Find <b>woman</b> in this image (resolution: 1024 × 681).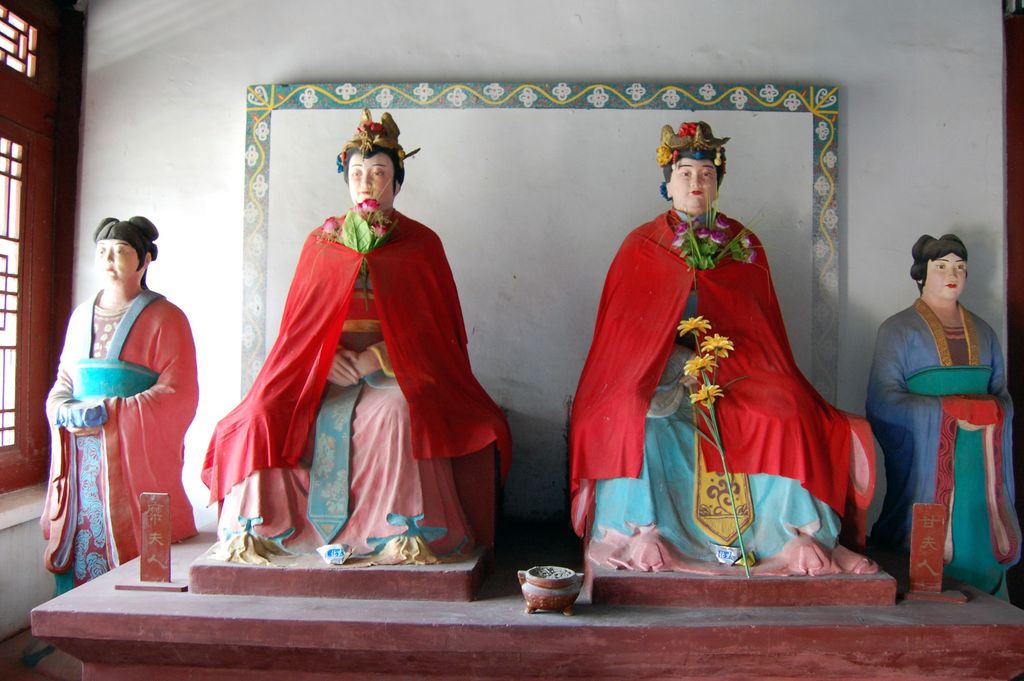
left=870, top=238, right=1015, bottom=595.
